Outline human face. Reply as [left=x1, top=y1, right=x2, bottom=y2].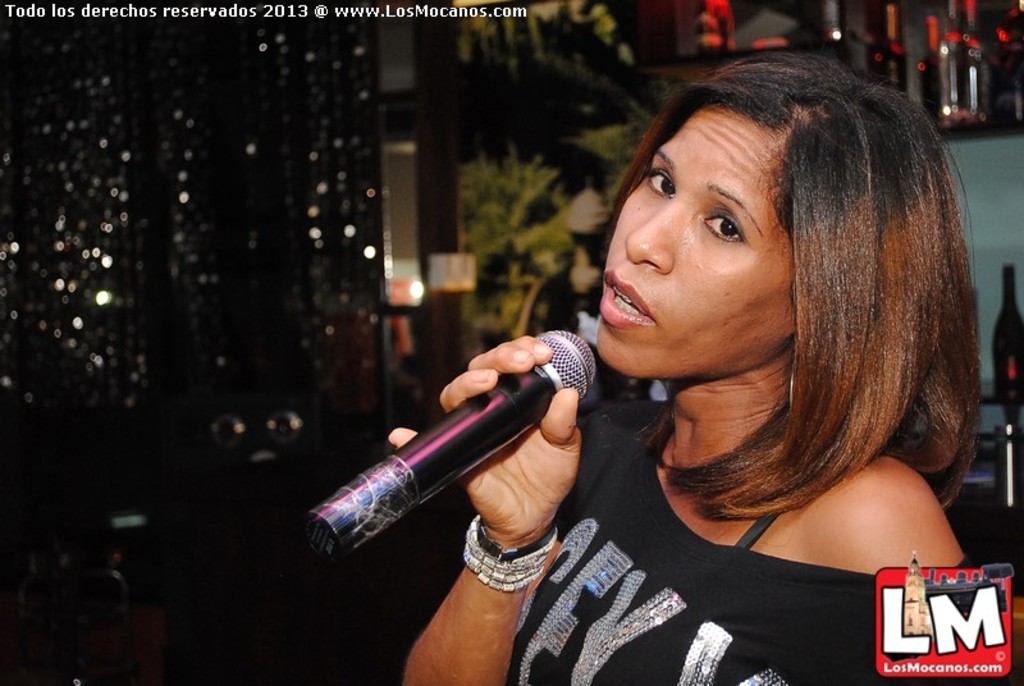
[left=596, top=106, right=795, bottom=381].
